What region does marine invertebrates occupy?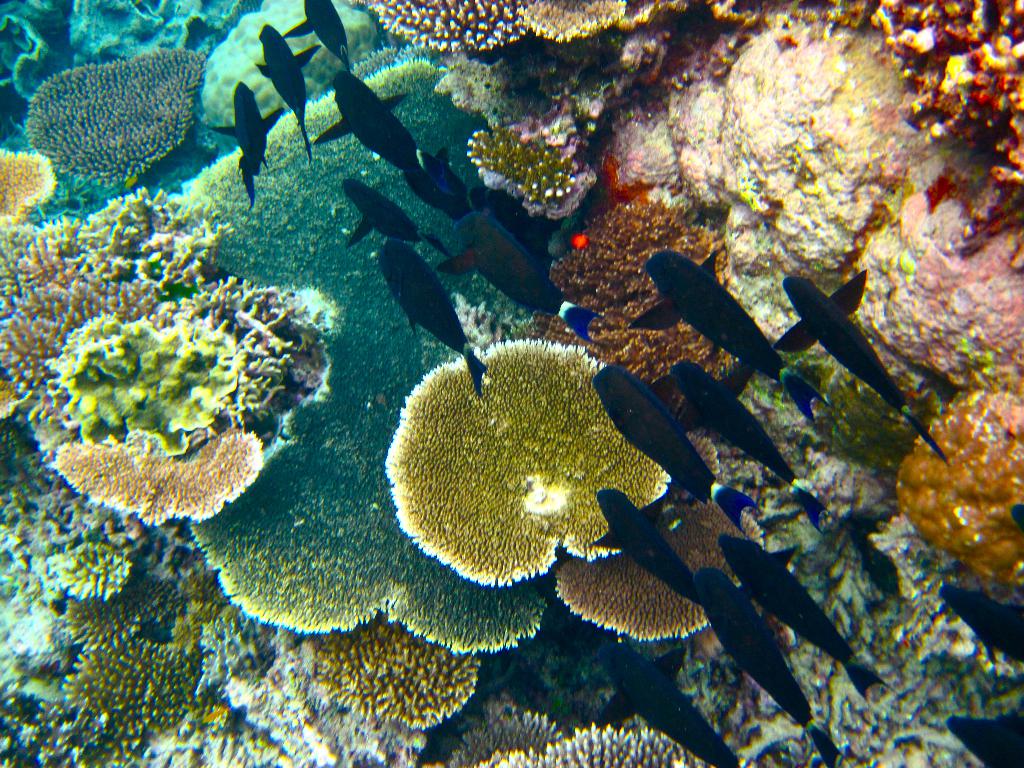
region(518, 187, 755, 390).
